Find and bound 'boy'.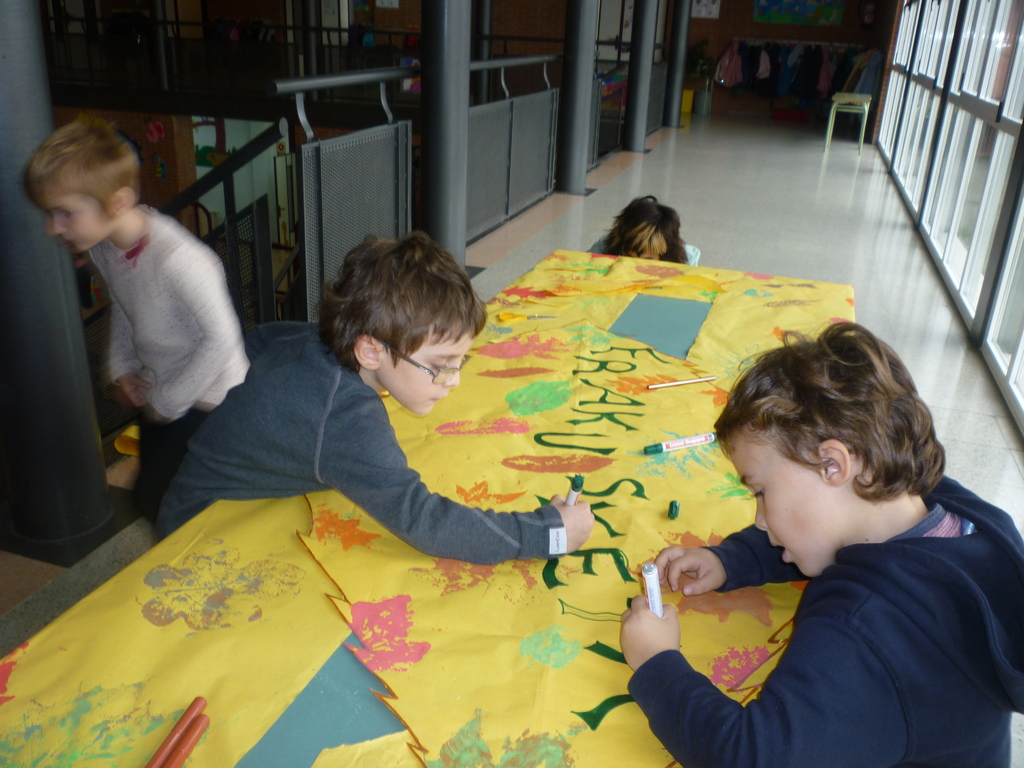
Bound: crop(151, 228, 588, 566).
